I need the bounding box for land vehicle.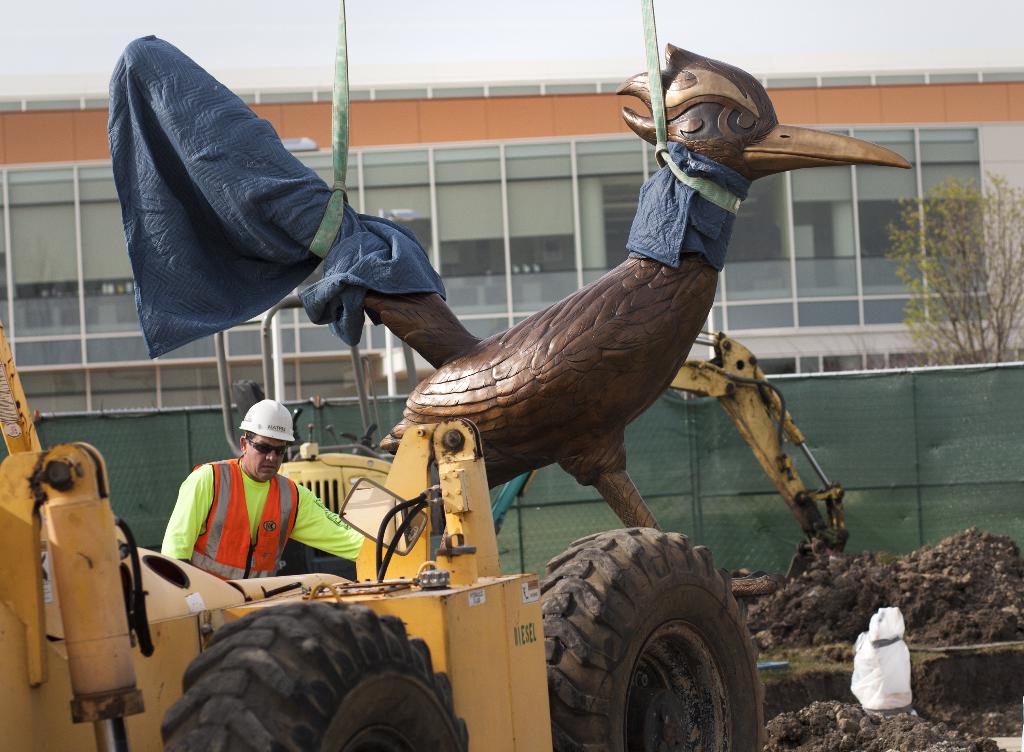
Here it is: x1=0, y1=326, x2=766, y2=751.
